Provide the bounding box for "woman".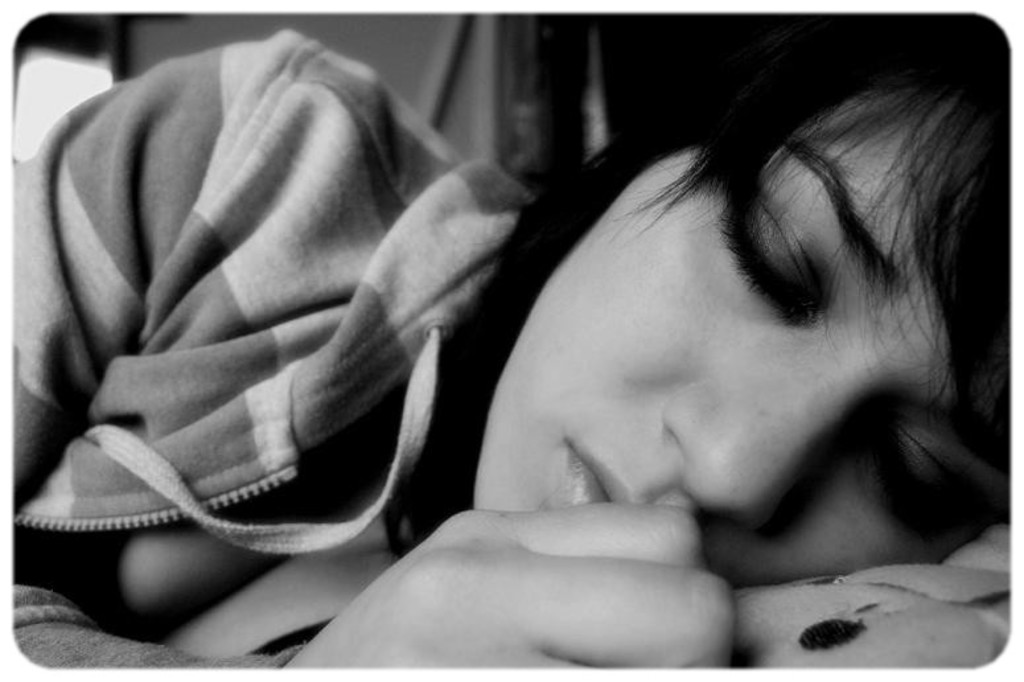
l=9, t=29, r=1011, b=673.
